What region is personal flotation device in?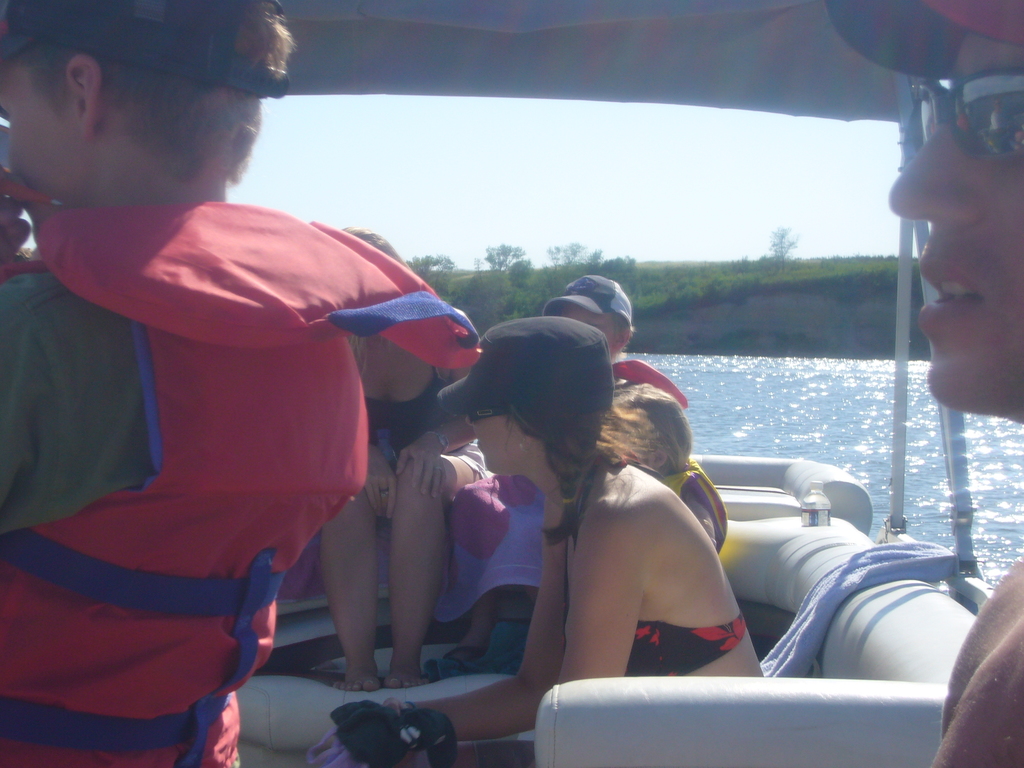
(609,360,690,408).
